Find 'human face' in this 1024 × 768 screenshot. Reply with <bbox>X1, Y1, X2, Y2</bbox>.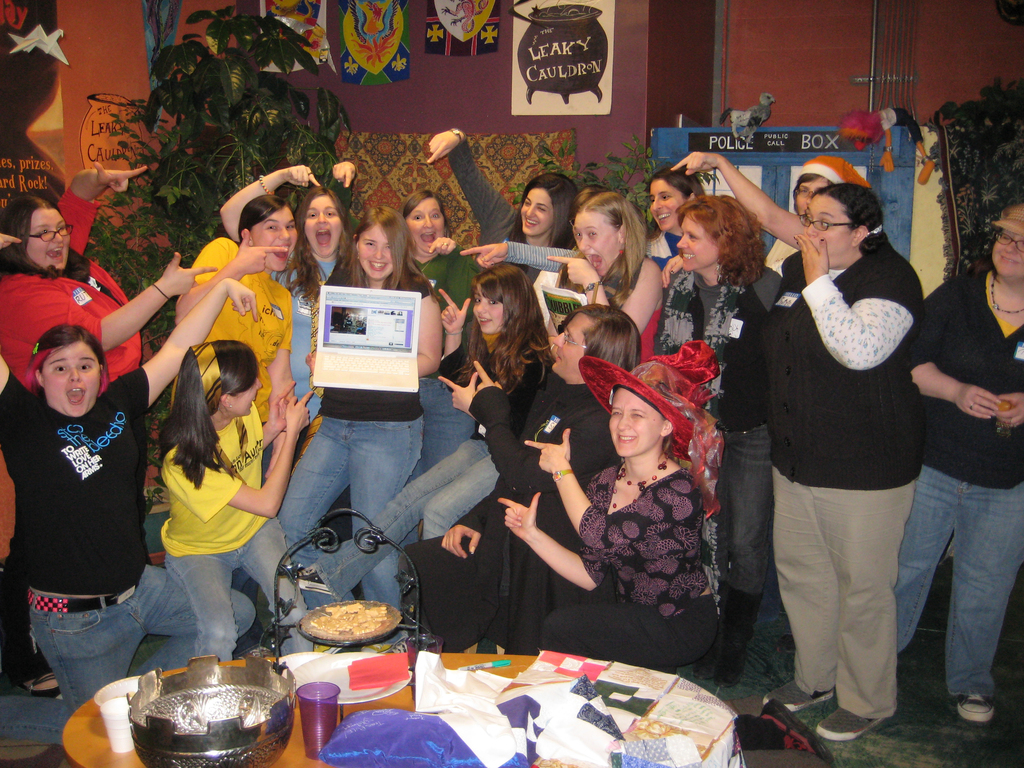
<bbox>27, 206, 68, 271</bbox>.
